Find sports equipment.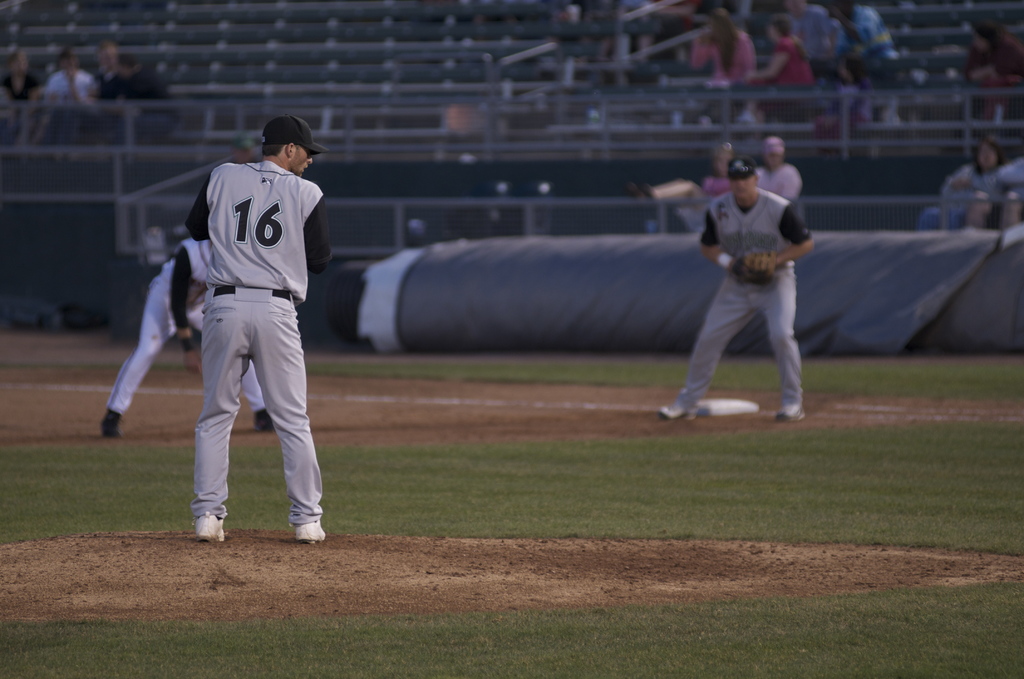
bbox=[289, 518, 328, 542].
